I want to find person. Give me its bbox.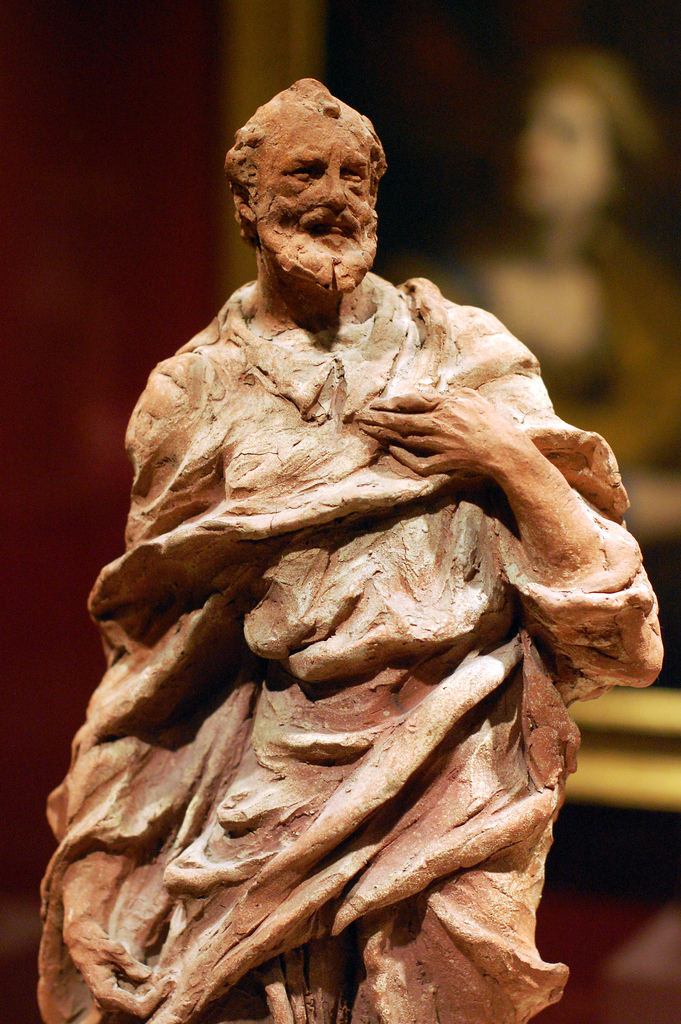
(40, 85, 662, 1023).
